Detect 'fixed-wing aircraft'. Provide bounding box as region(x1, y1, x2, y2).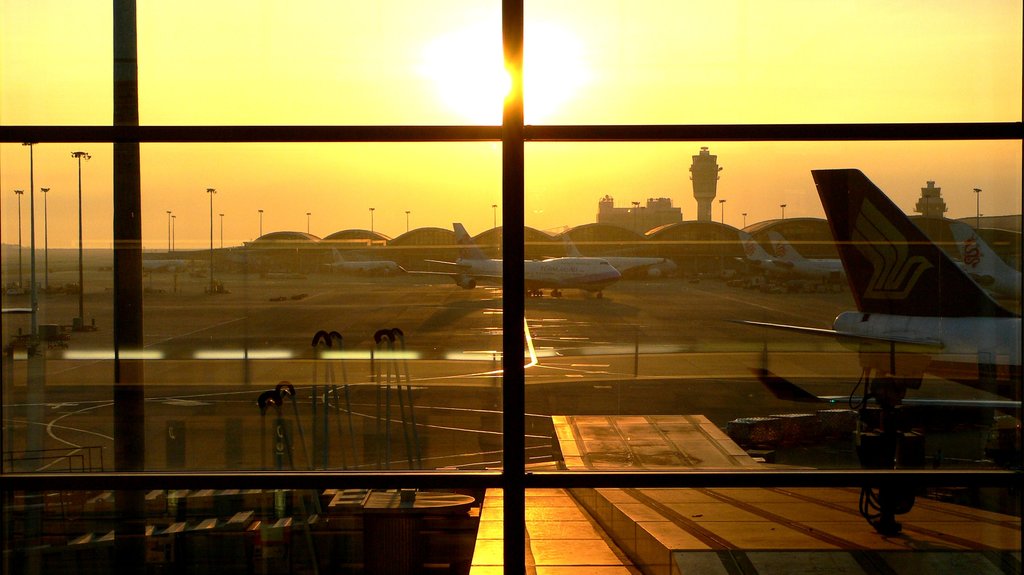
region(430, 219, 619, 301).
